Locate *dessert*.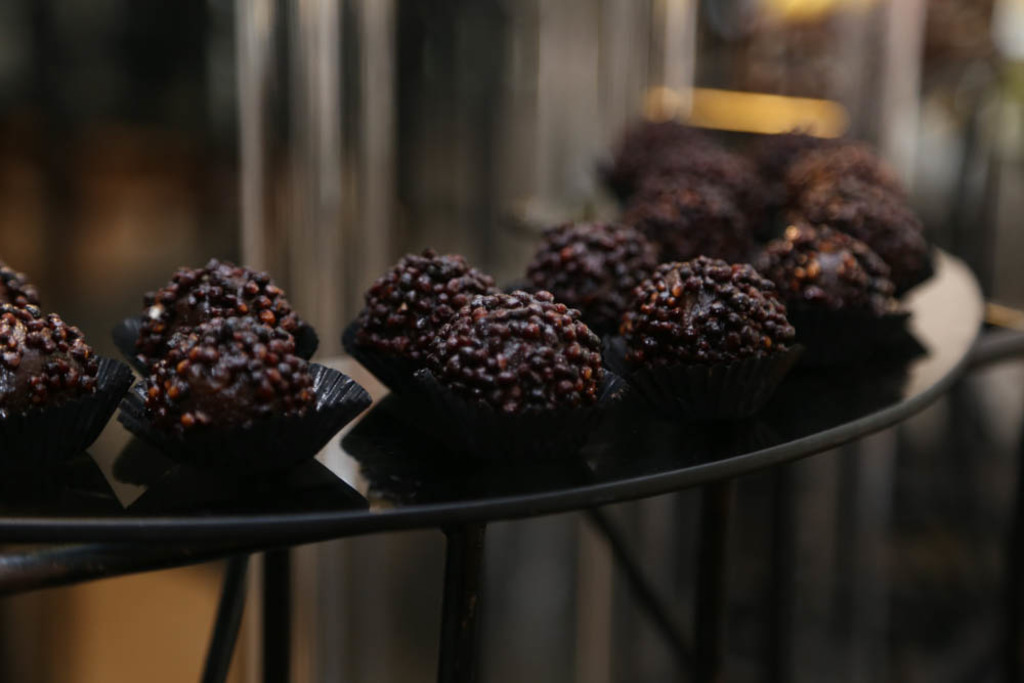
Bounding box: locate(105, 269, 326, 485).
